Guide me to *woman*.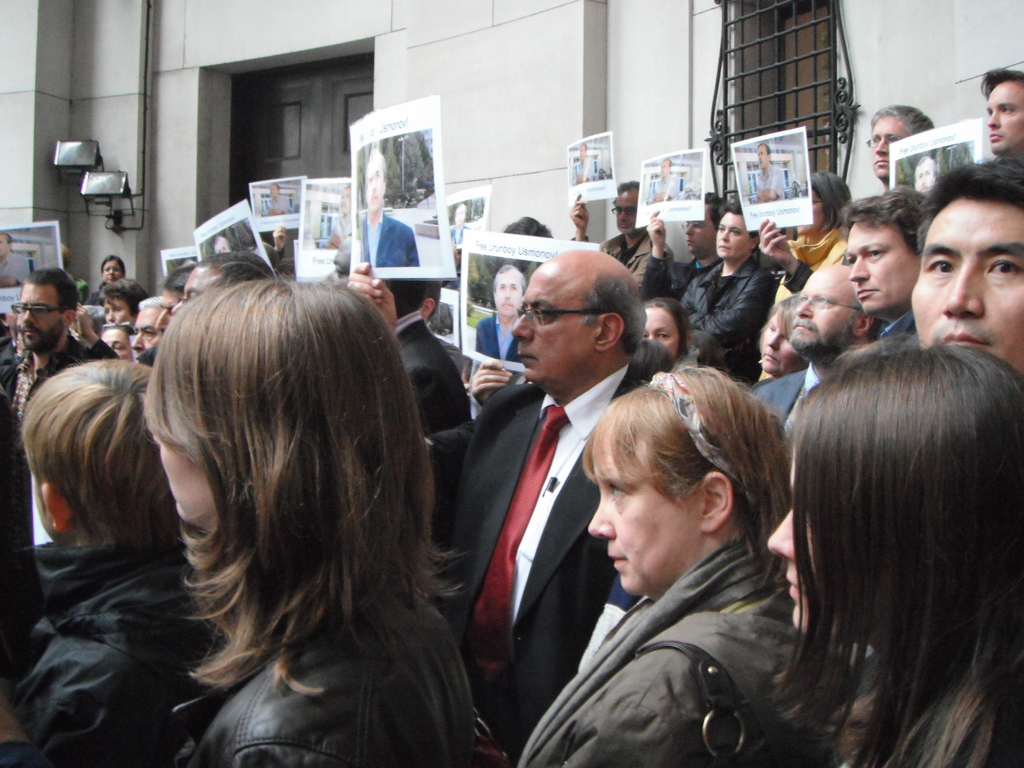
Guidance: (766,332,1023,766).
